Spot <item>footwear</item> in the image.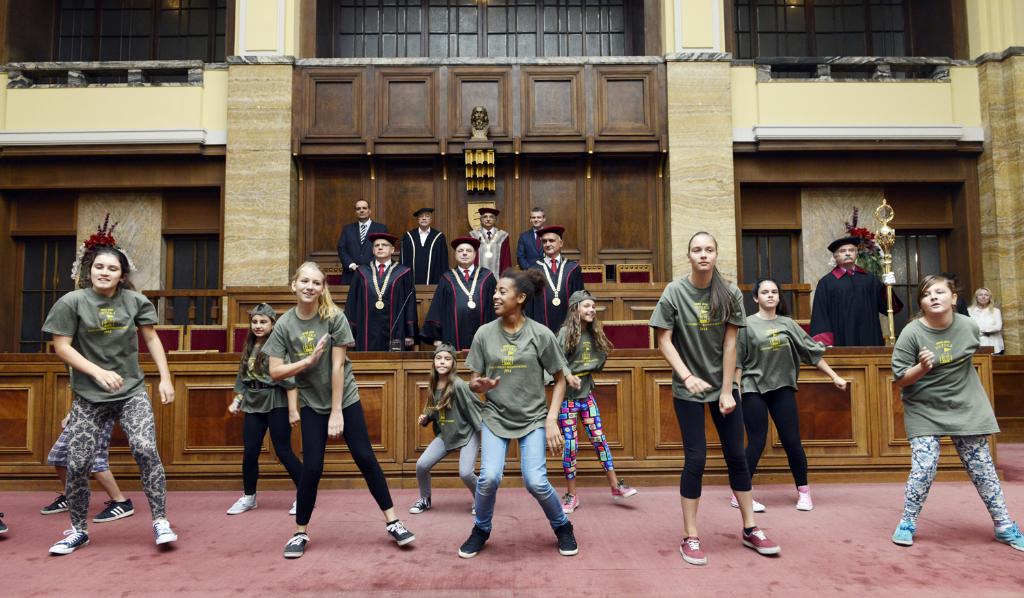
<item>footwear</item> found at (555,522,582,557).
